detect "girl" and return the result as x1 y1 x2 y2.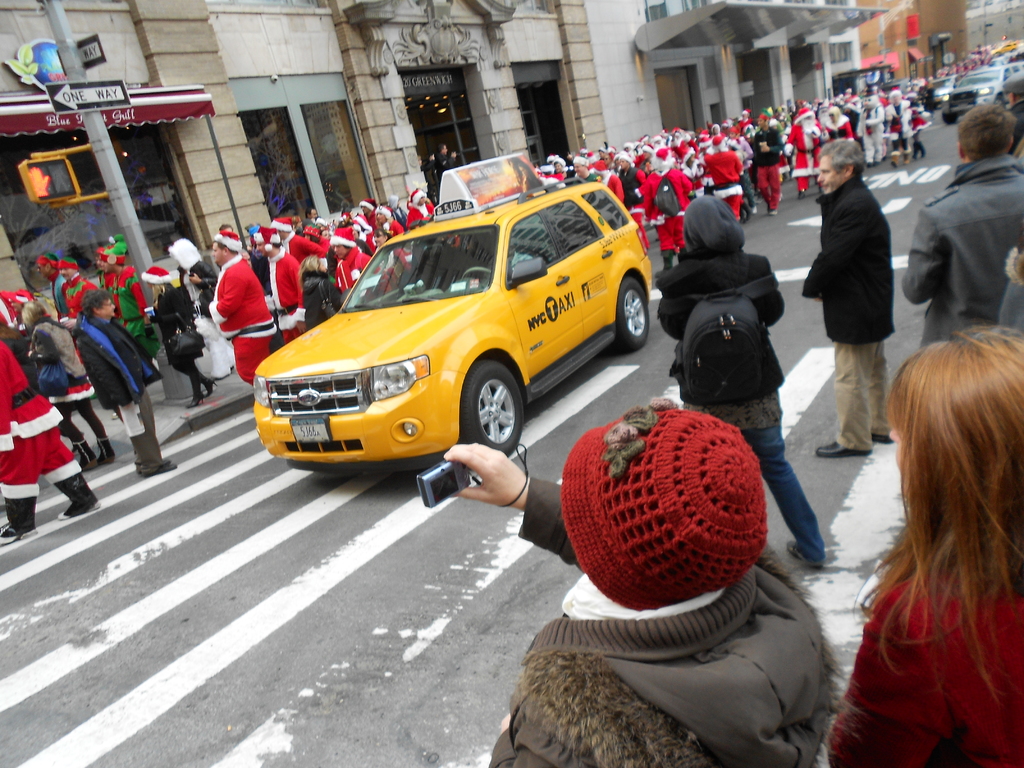
141 268 218 408.
